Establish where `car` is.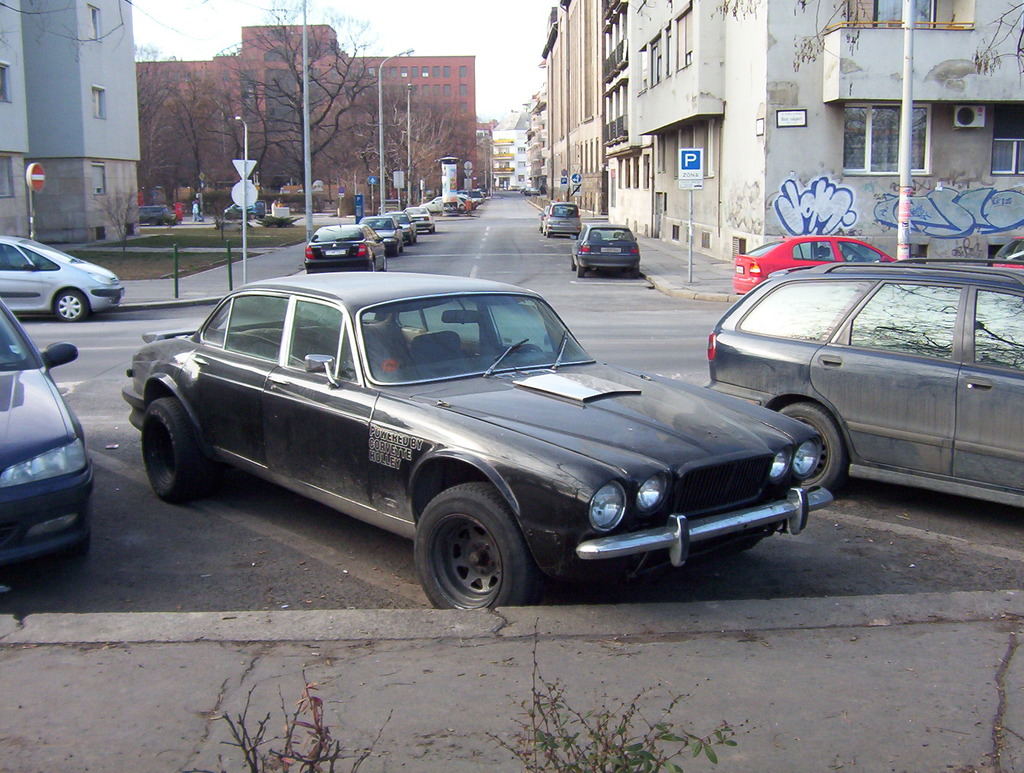
Established at select_region(141, 202, 178, 225).
